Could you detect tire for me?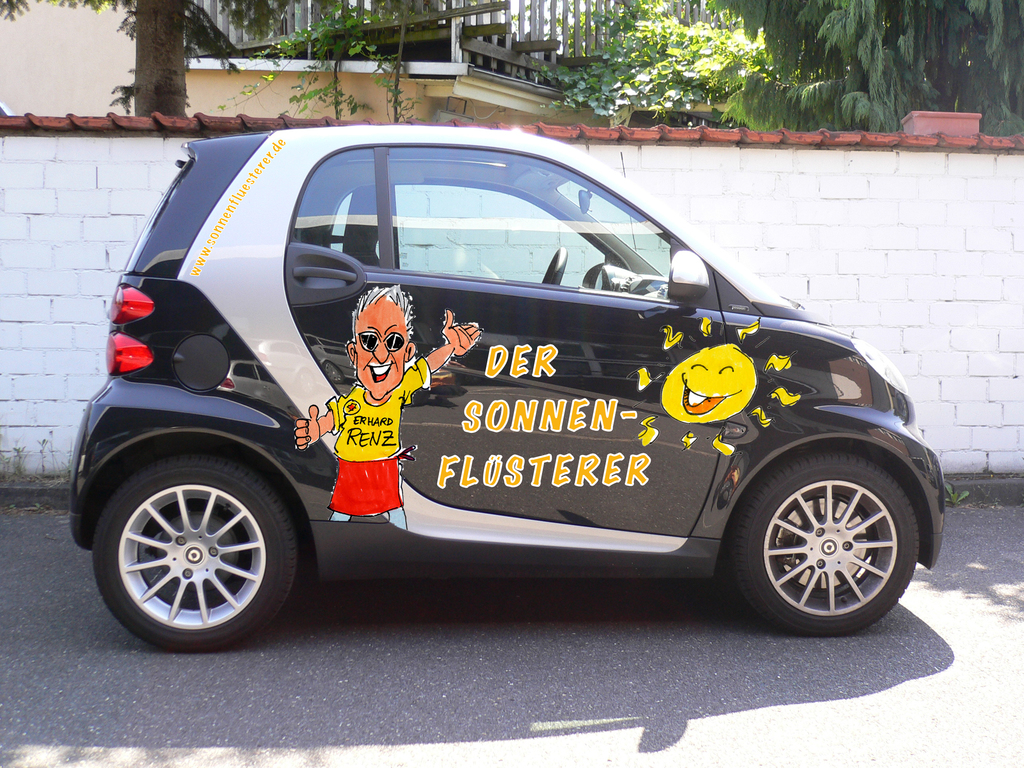
Detection result: 714/445/917/637.
